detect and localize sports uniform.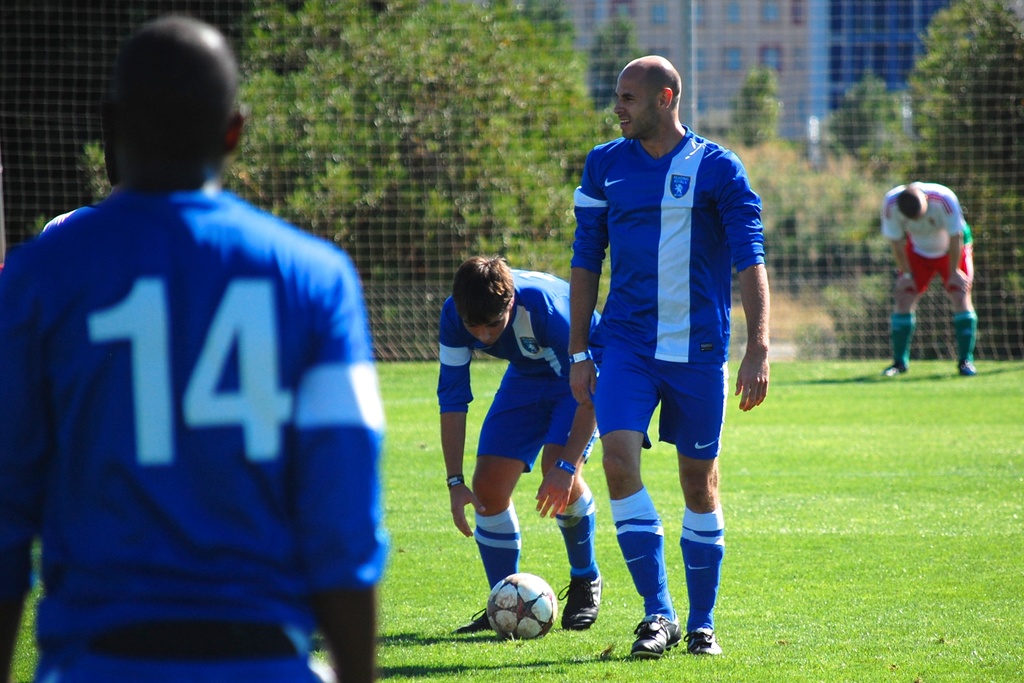
Localized at 568,124,776,458.
